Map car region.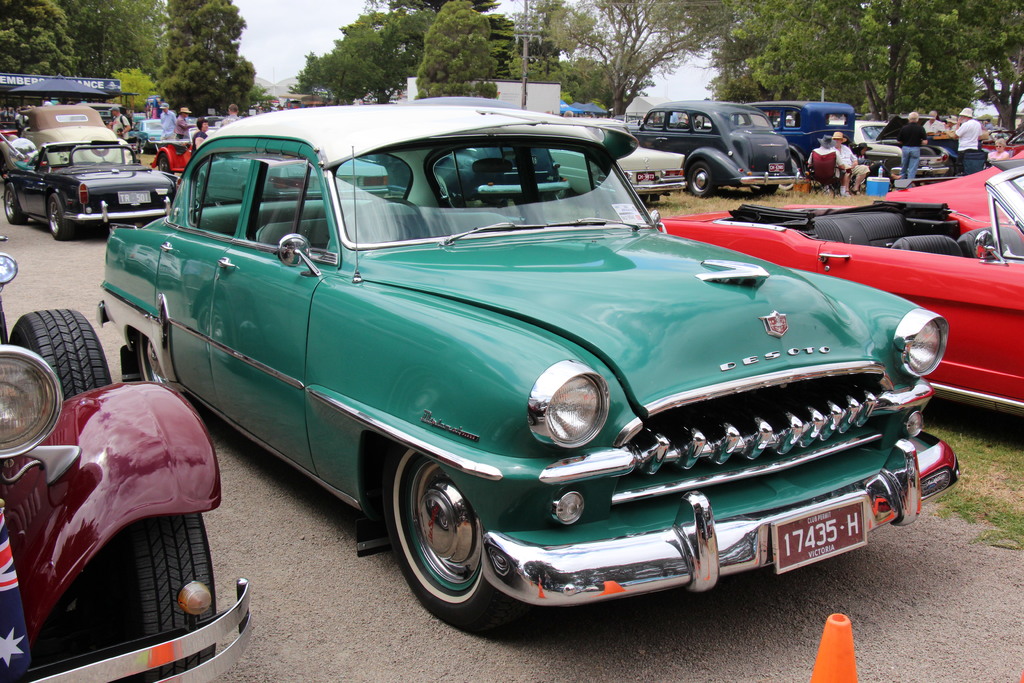
Mapped to 637,106,823,200.
